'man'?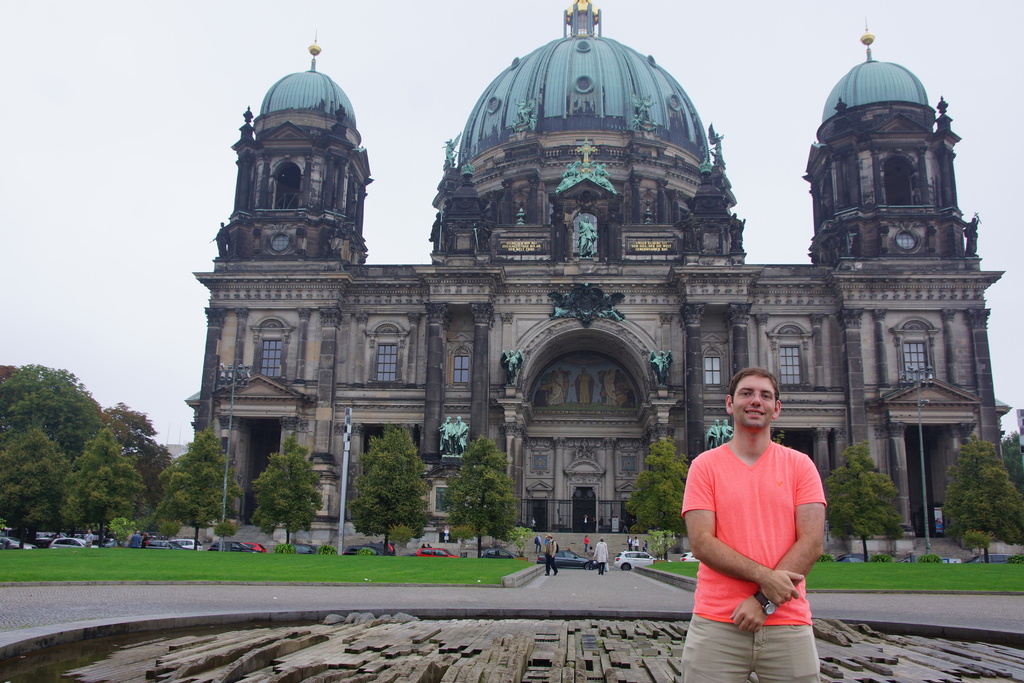
l=437, t=416, r=455, b=456
